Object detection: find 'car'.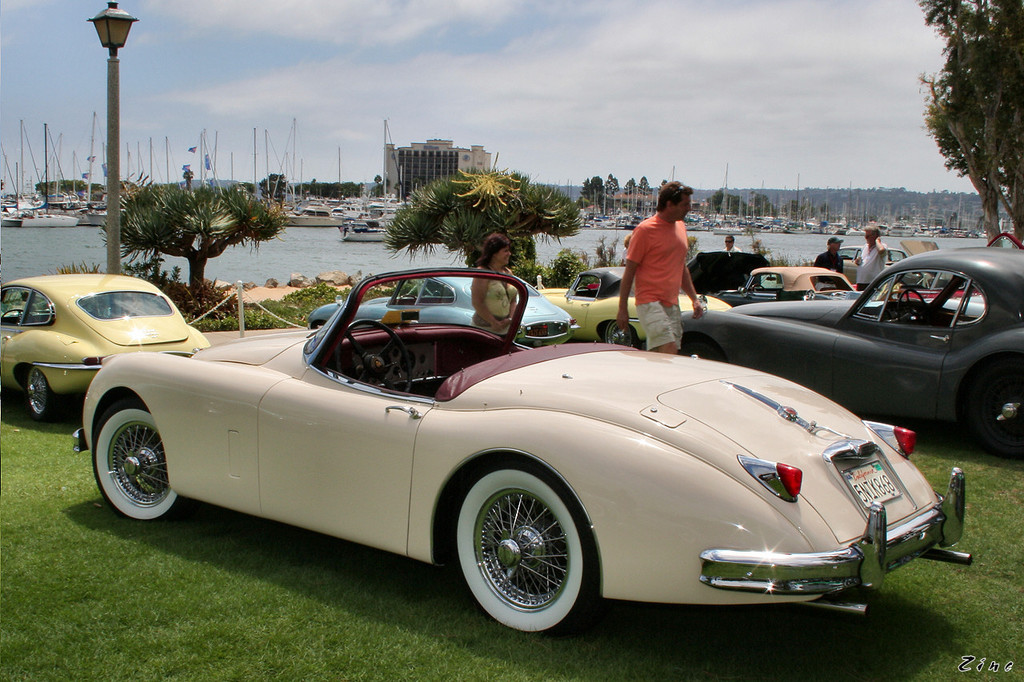
[542, 262, 718, 342].
